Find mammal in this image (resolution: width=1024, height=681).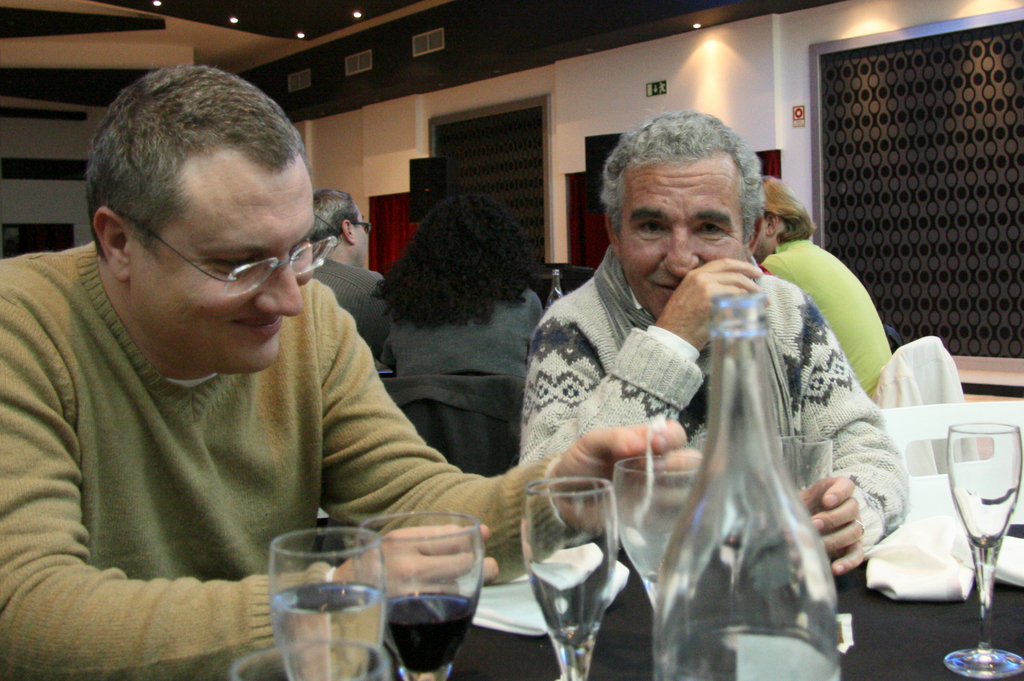
locate(519, 109, 911, 567).
